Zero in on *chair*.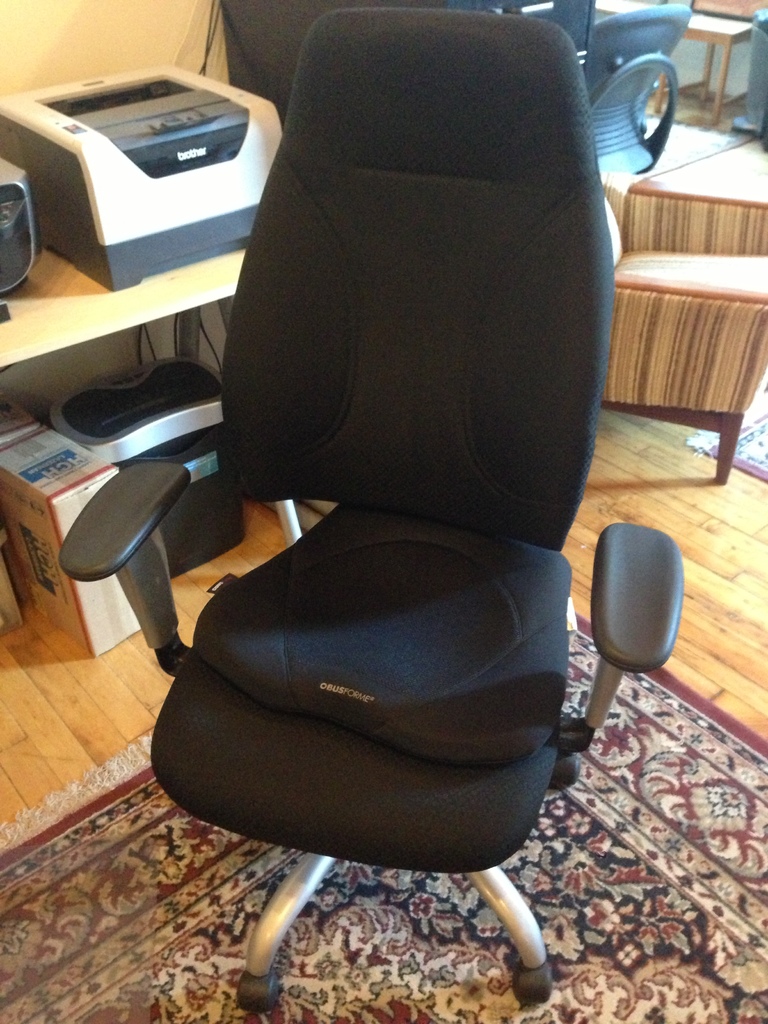
Zeroed in: BBox(589, 168, 767, 483).
